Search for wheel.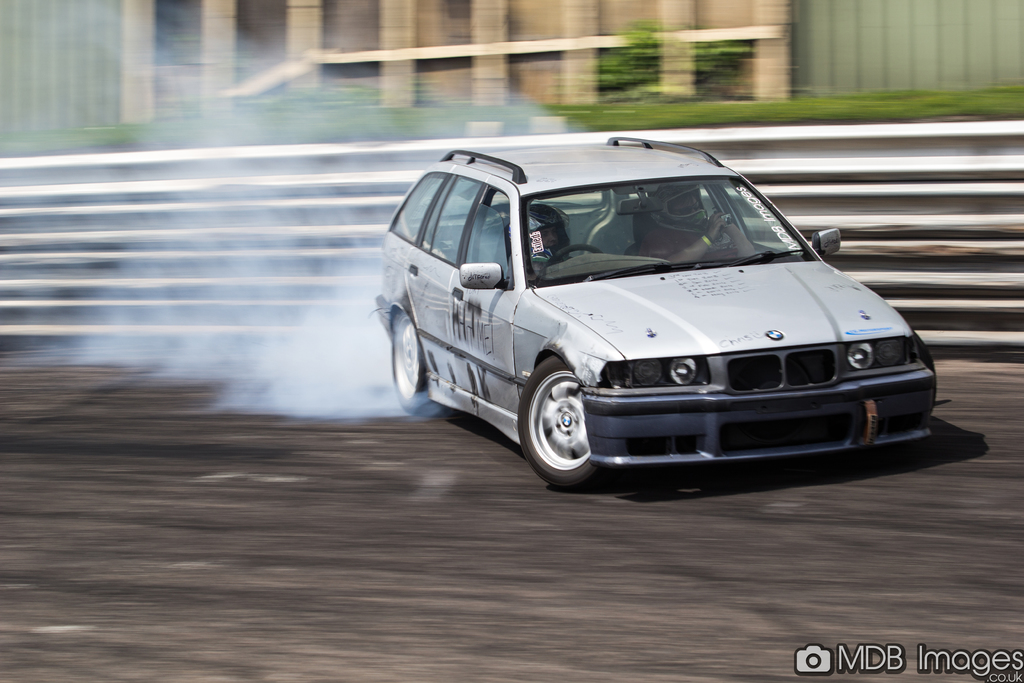
Found at detection(529, 362, 603, 481).
